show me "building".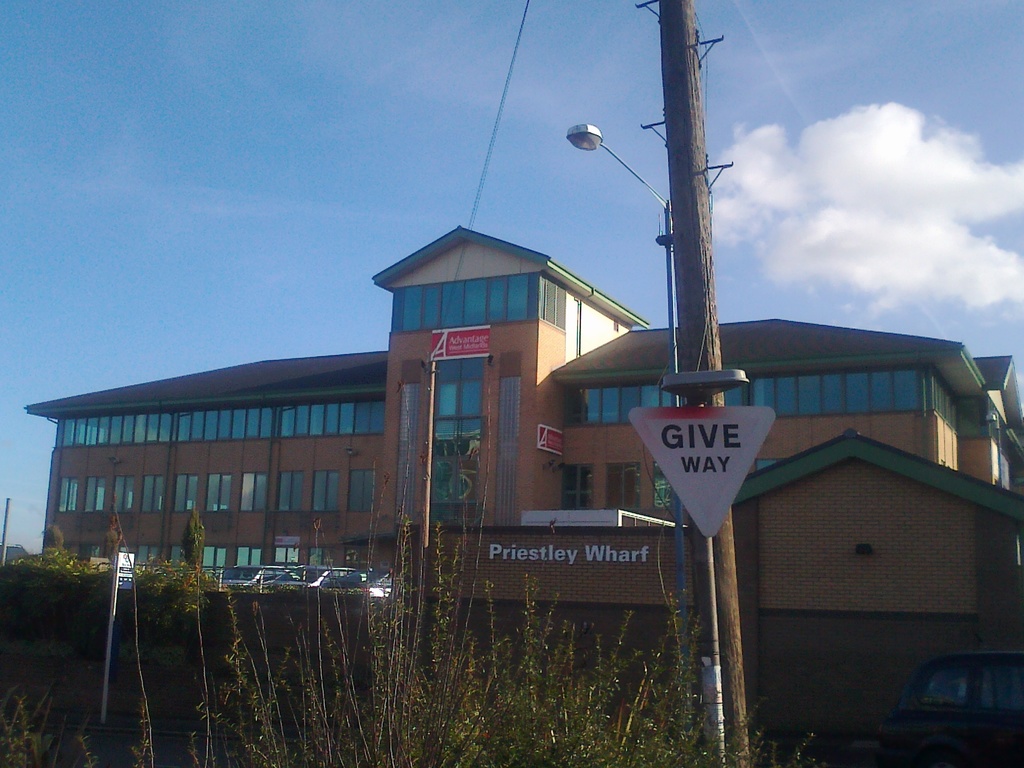
"building" is here: 24, 225, 1023, 739.
